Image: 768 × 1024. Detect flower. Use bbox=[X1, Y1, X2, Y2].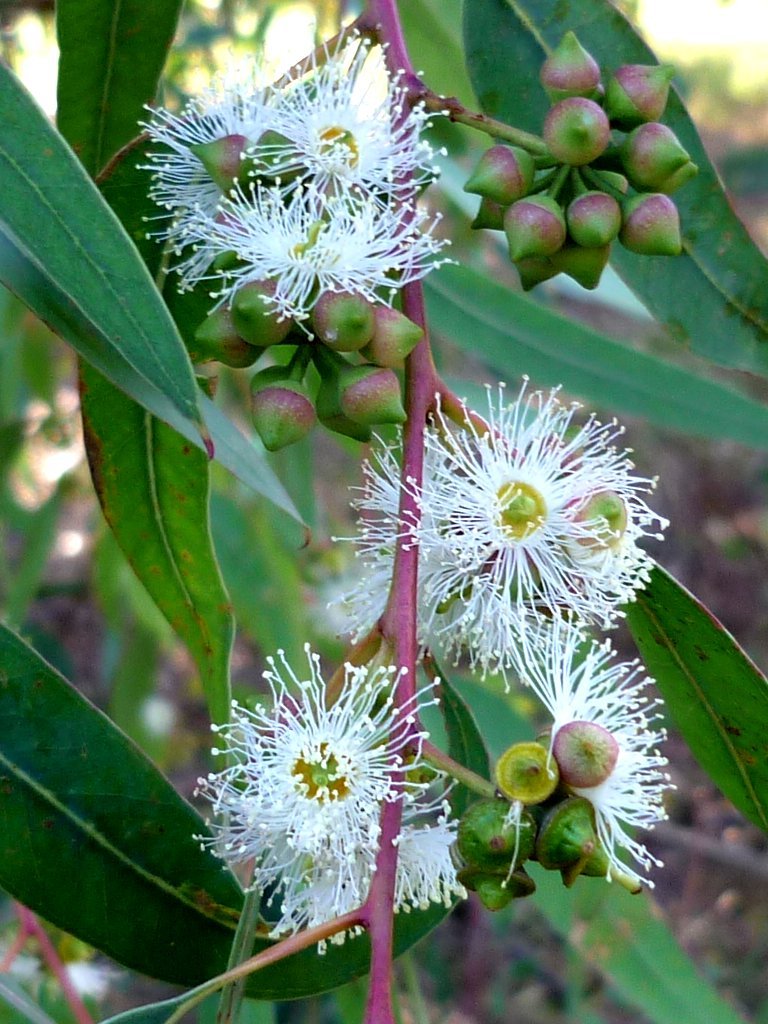
bbox=[176, 141, 459, 338].
